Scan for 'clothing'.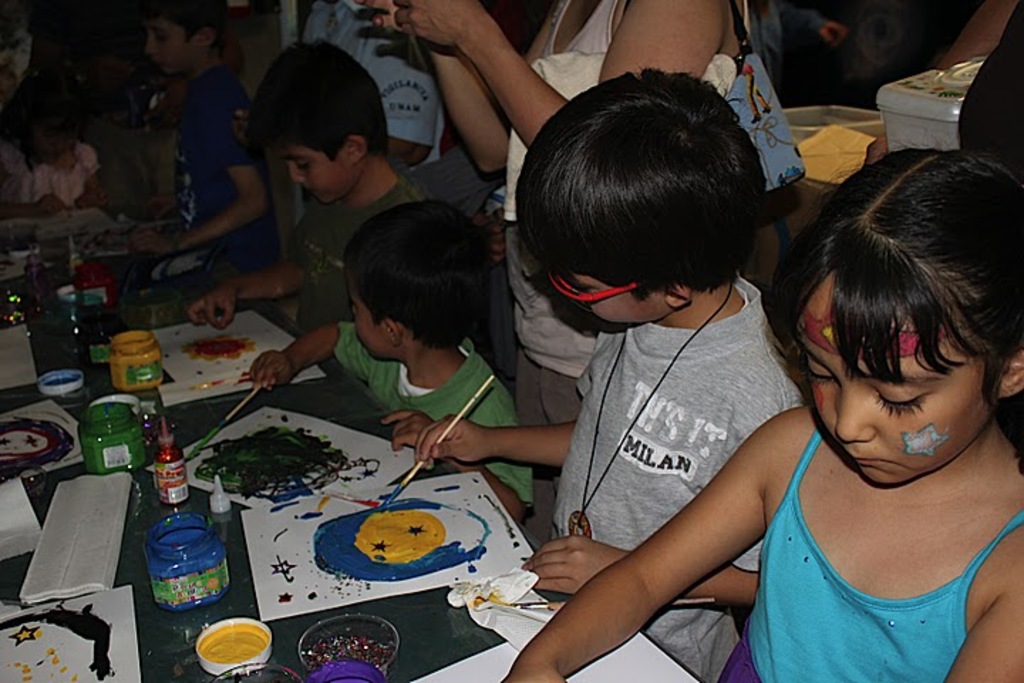
Scan result: <bbox>334, 319, 538, 515</bbox>.
